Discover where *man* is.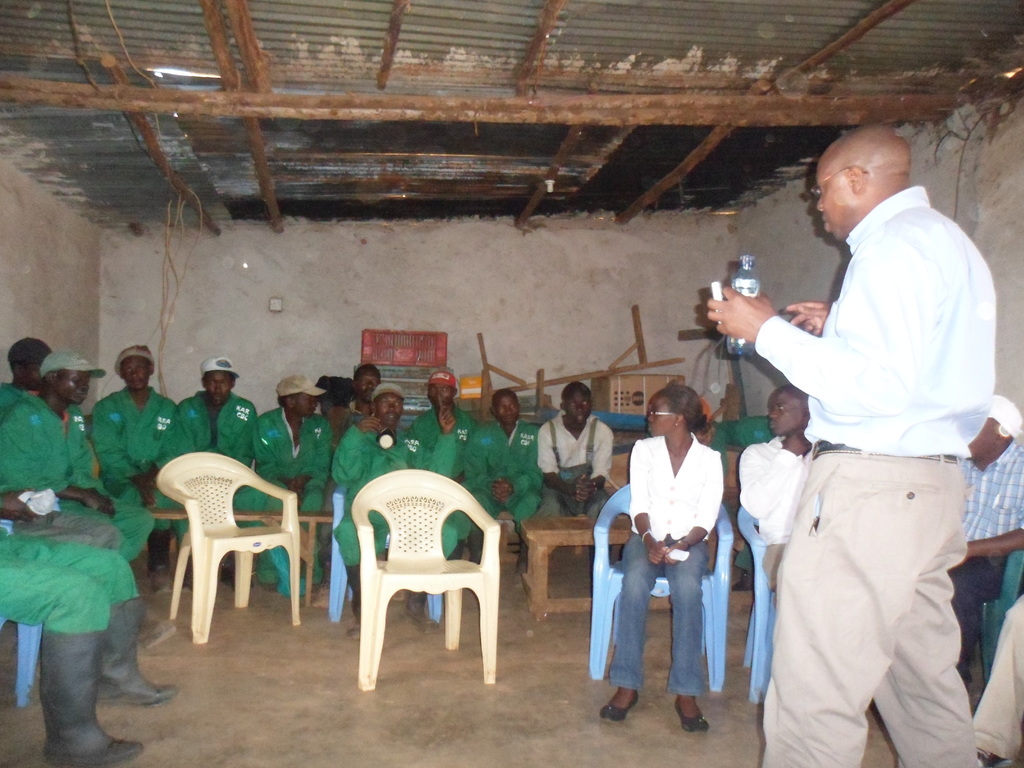
Discovered at (x1=536, y1=381, x2=614, y2=522).
